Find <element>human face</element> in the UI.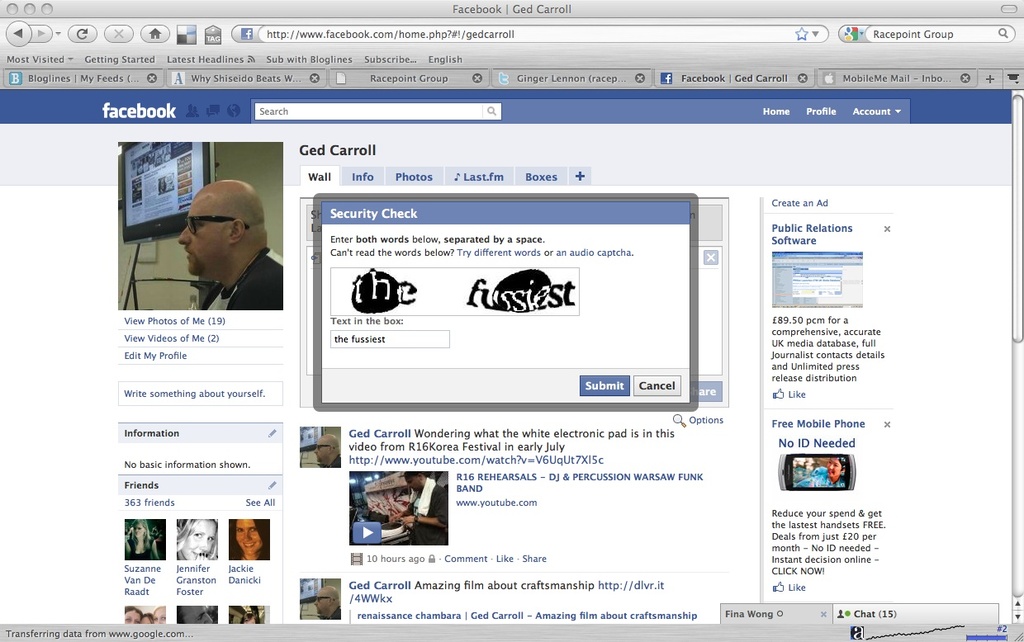
UI element at pyautogui.locateOnScreen(822, 454, 841, 482).
